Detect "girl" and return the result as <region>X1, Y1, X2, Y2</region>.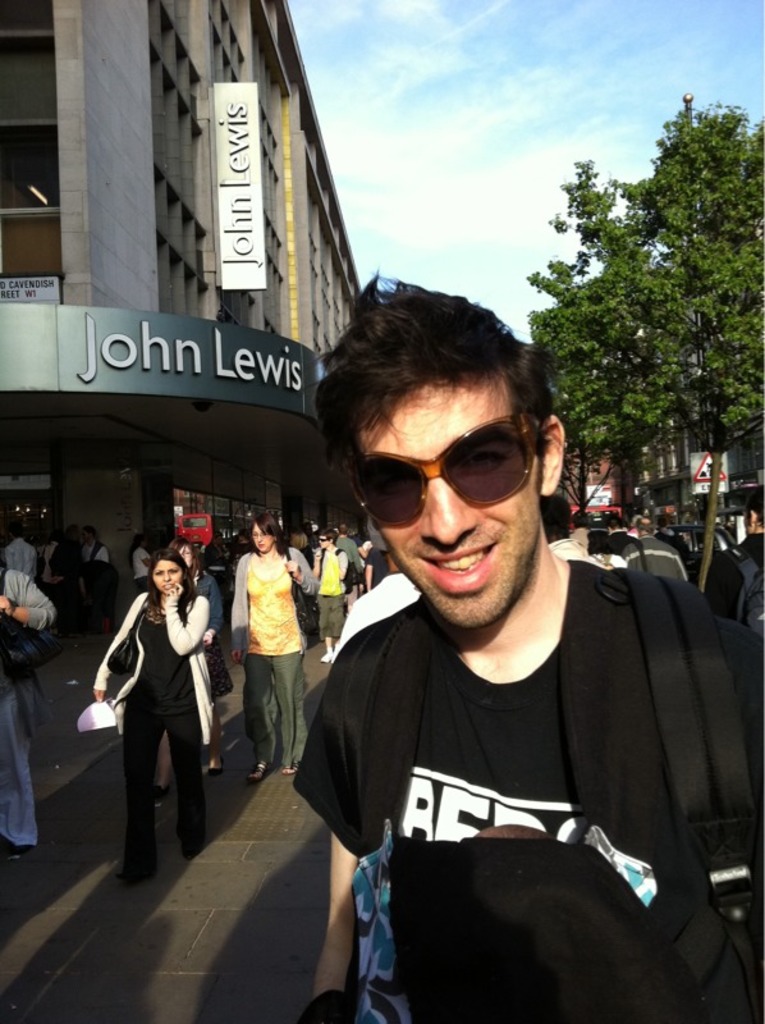
<region>97, 556, 216, 874</region>.
